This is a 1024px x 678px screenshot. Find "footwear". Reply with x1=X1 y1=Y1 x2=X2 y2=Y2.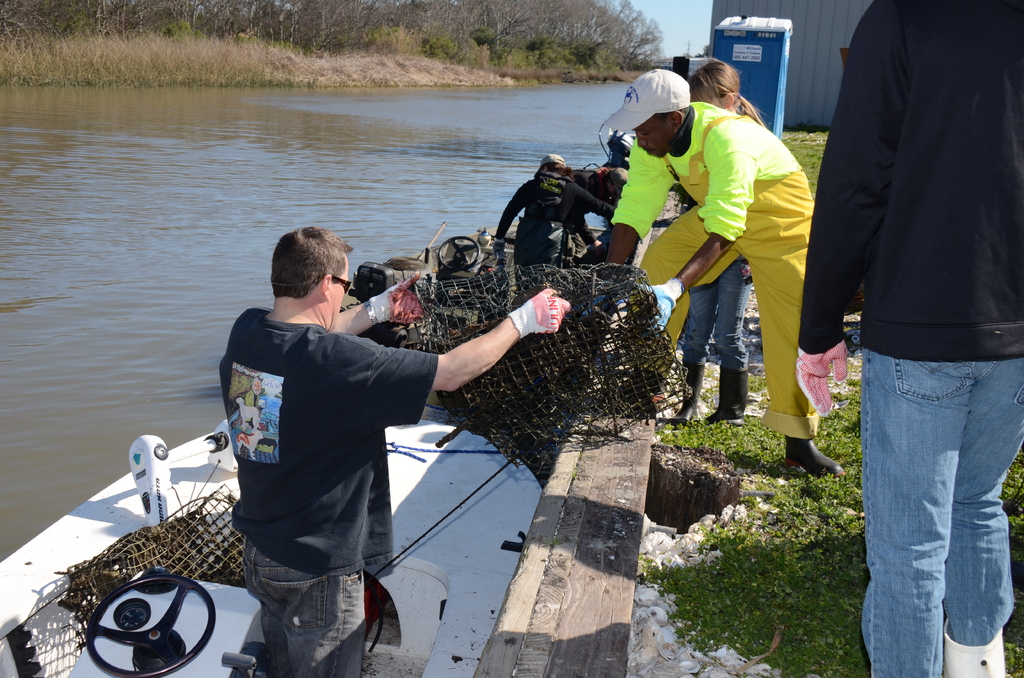
x1=942 y1=622 x2=1010 y2=677.
